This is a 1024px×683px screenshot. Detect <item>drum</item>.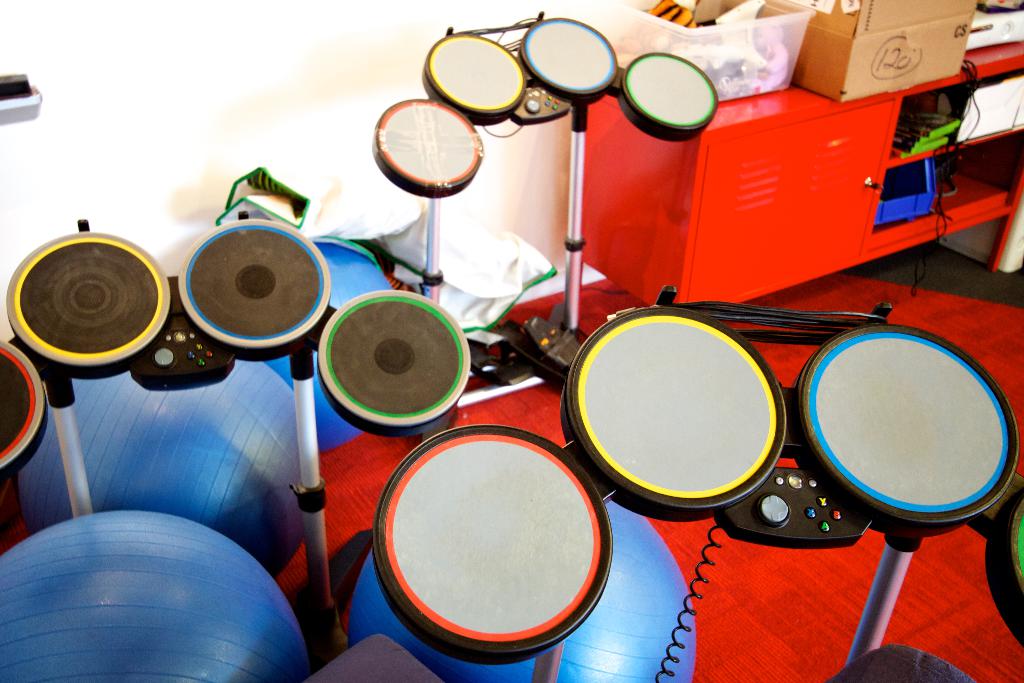
<box>422,32,527,126</box>.
